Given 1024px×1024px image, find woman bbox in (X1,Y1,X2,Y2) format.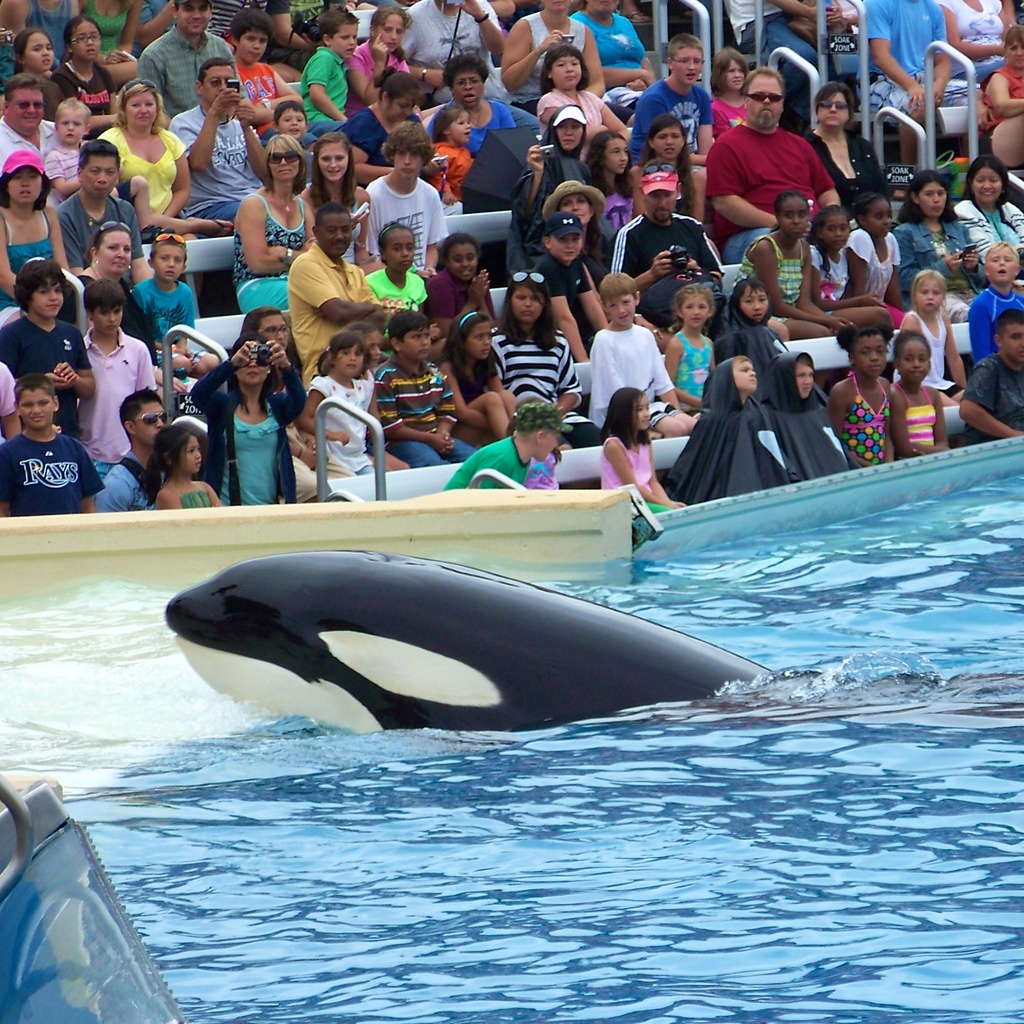
(428,53,517,156).
